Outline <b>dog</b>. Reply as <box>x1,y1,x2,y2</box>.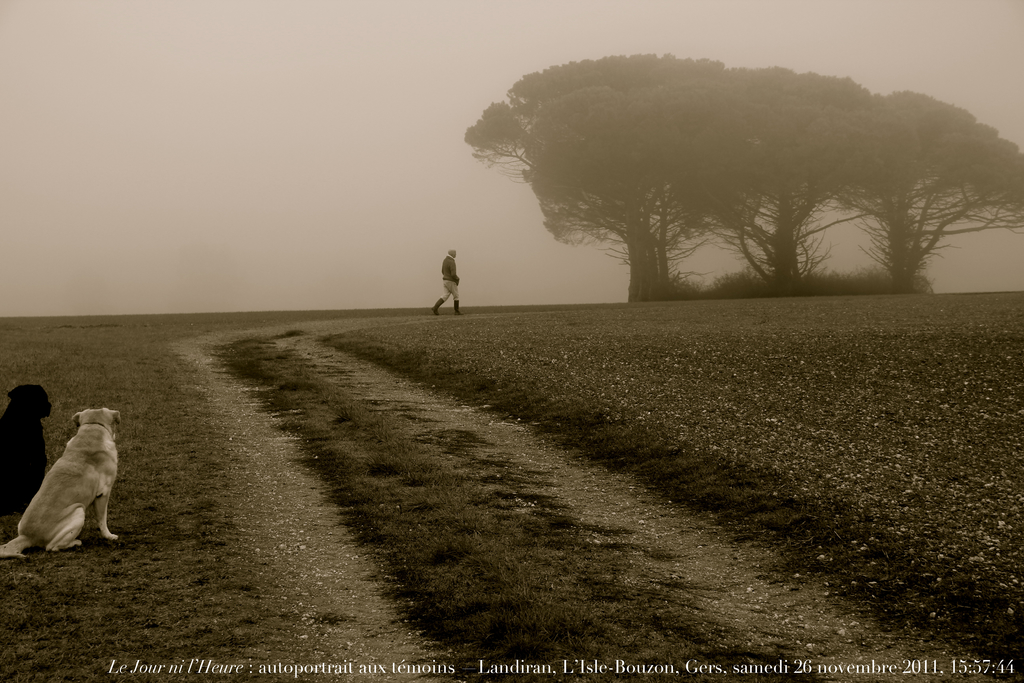
<box>0,406,118,551</box>.
